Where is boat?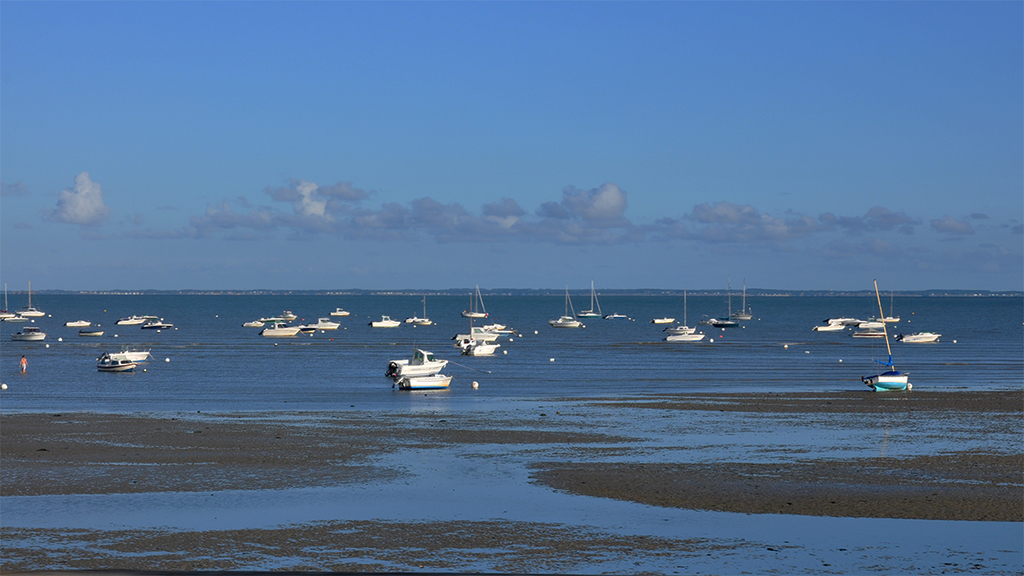
(897,331,943,343).
